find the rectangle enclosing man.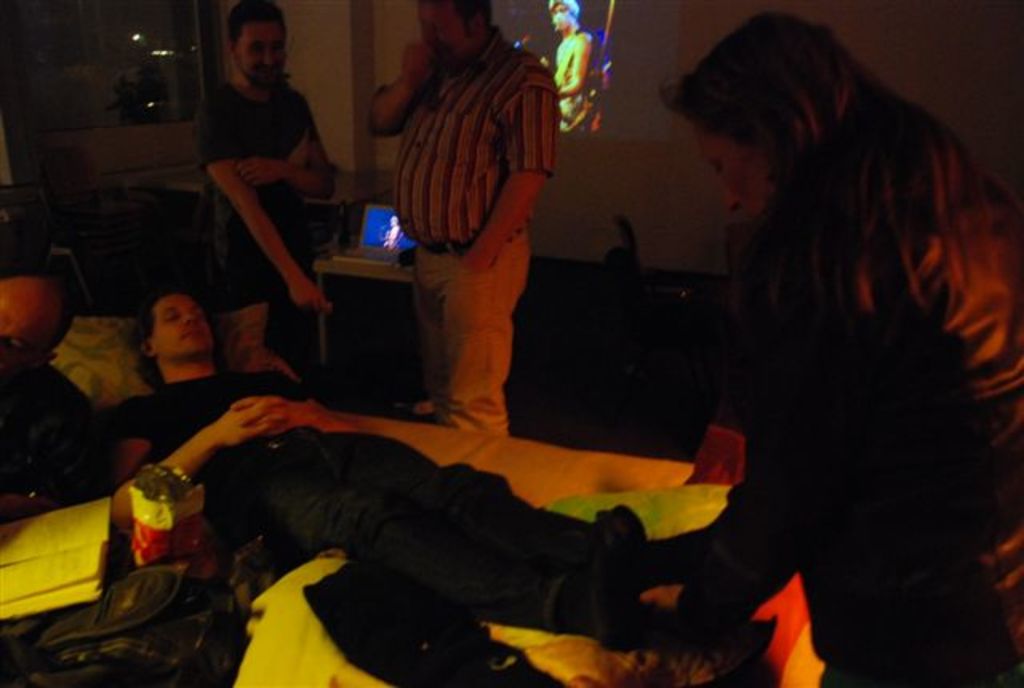
205, 2, 344, 394.
